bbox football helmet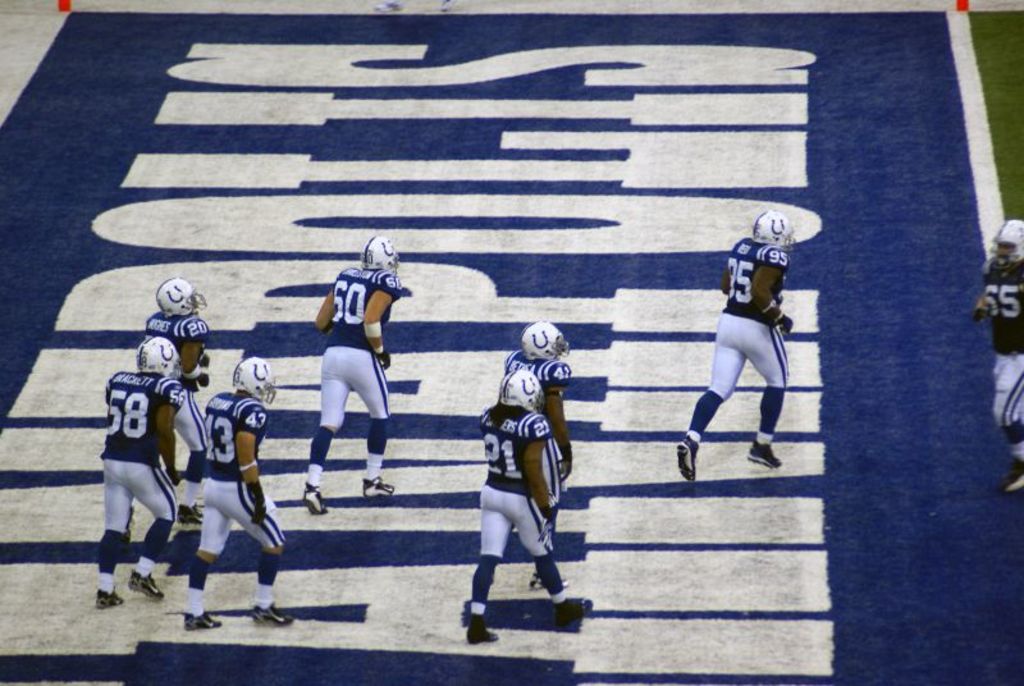
136/333/182/378
